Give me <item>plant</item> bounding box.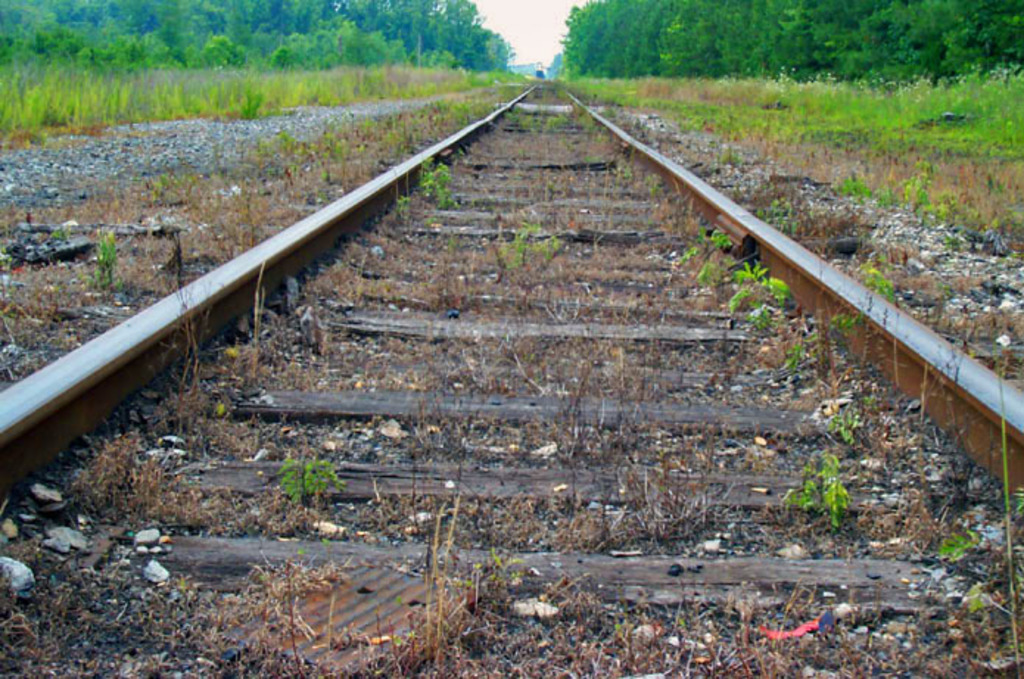
{"left": 274, "top": 455, "right": 343, "bottom": 513}.
